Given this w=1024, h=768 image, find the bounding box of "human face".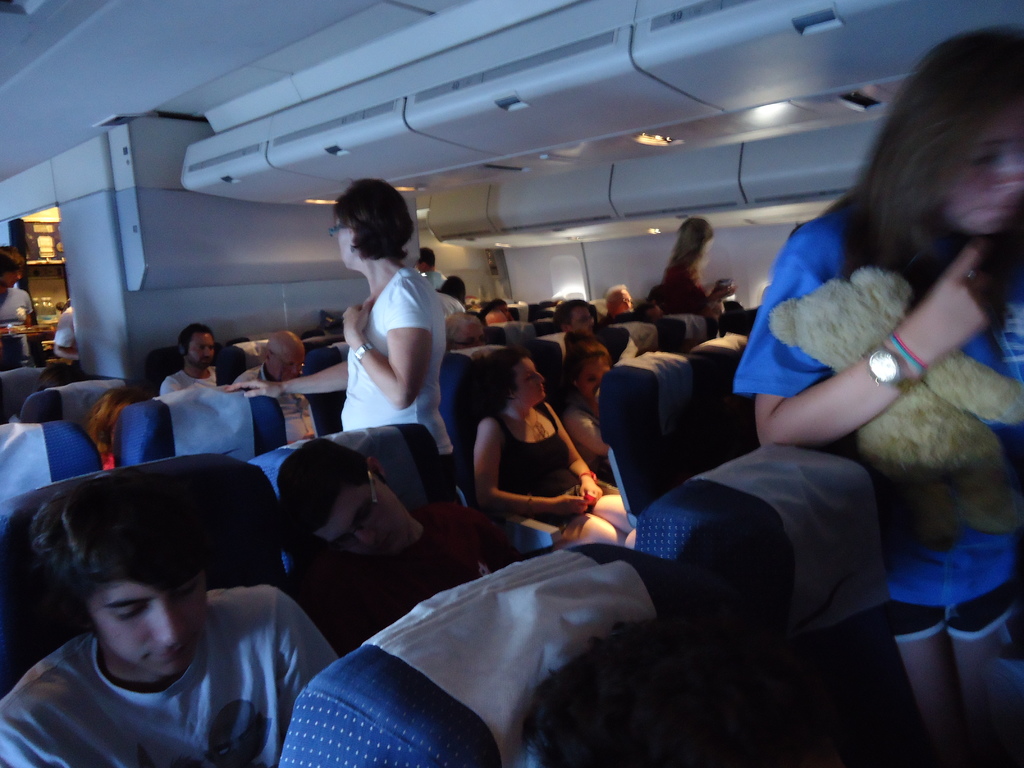
618 289 633 314.
